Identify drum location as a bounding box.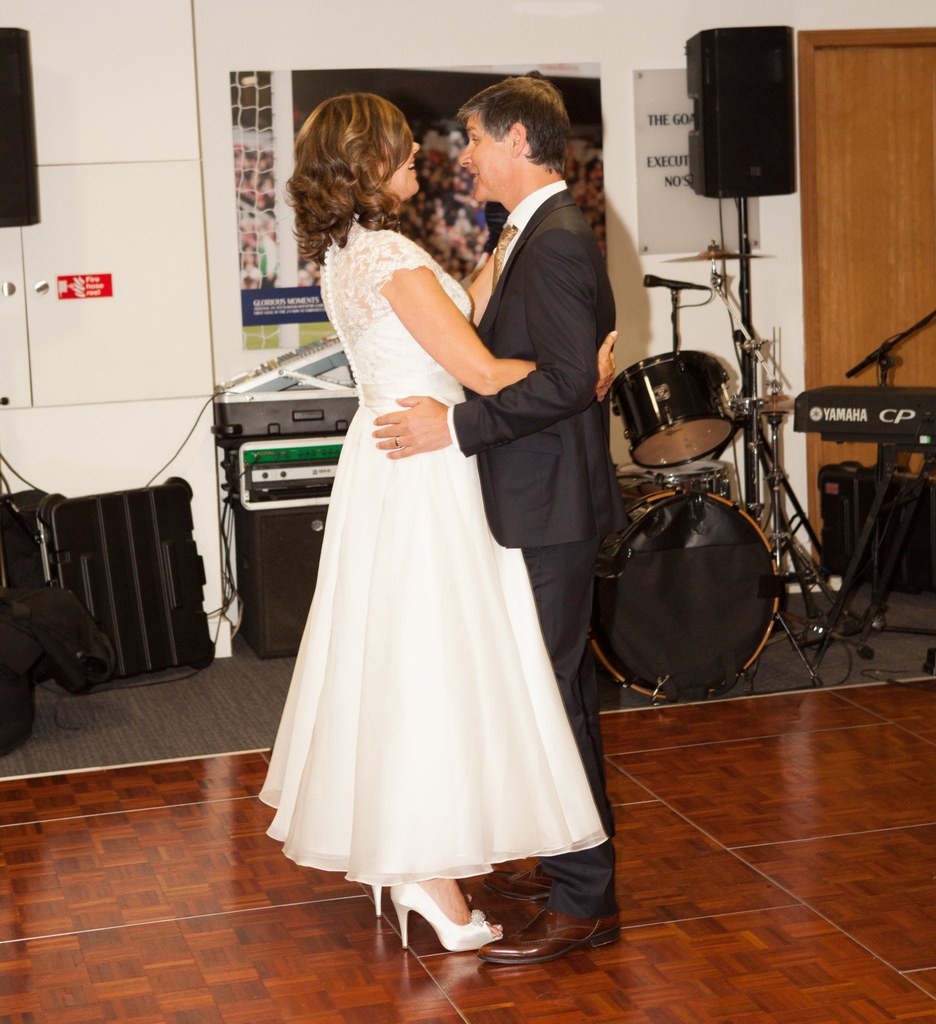
<bbox>591, 484, 782, 701</bbox>.
